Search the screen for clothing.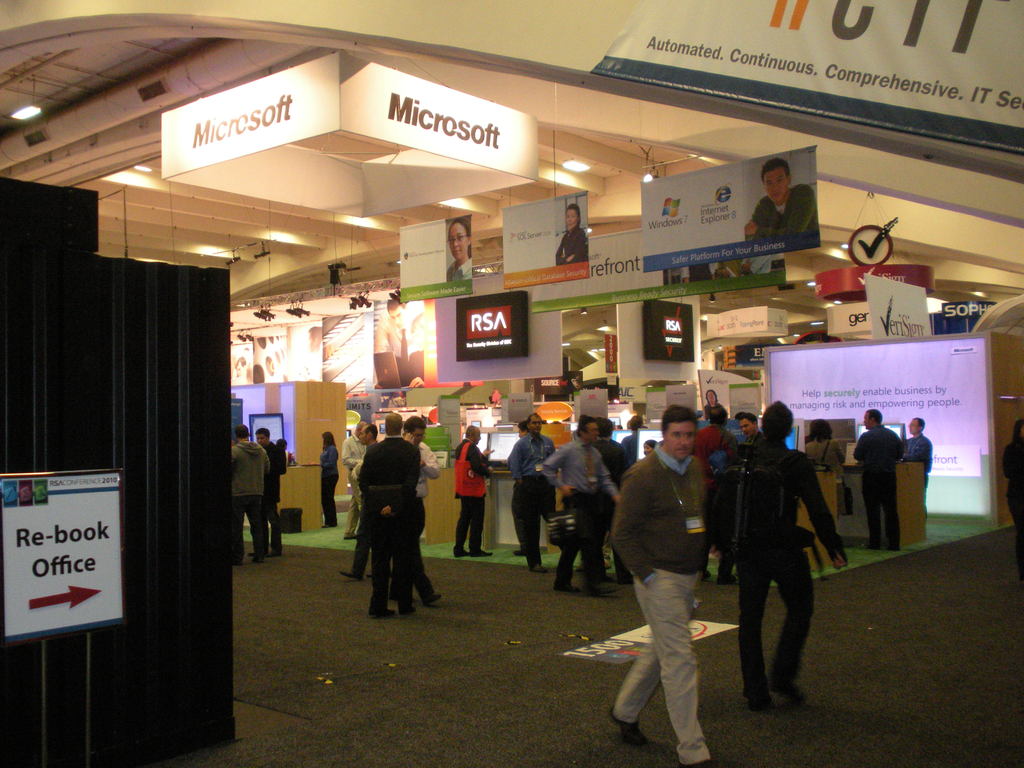
Found at region(609, 440, 709, 766).
